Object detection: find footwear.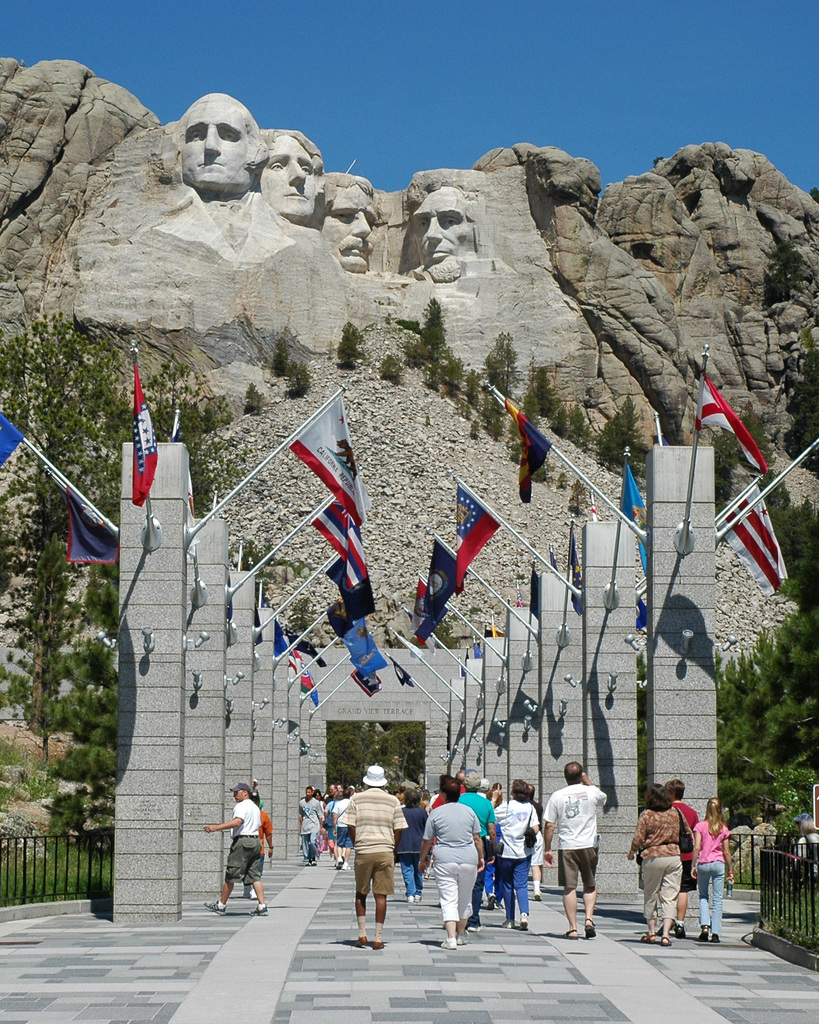
l=516, t=909, r=532, b=930.
